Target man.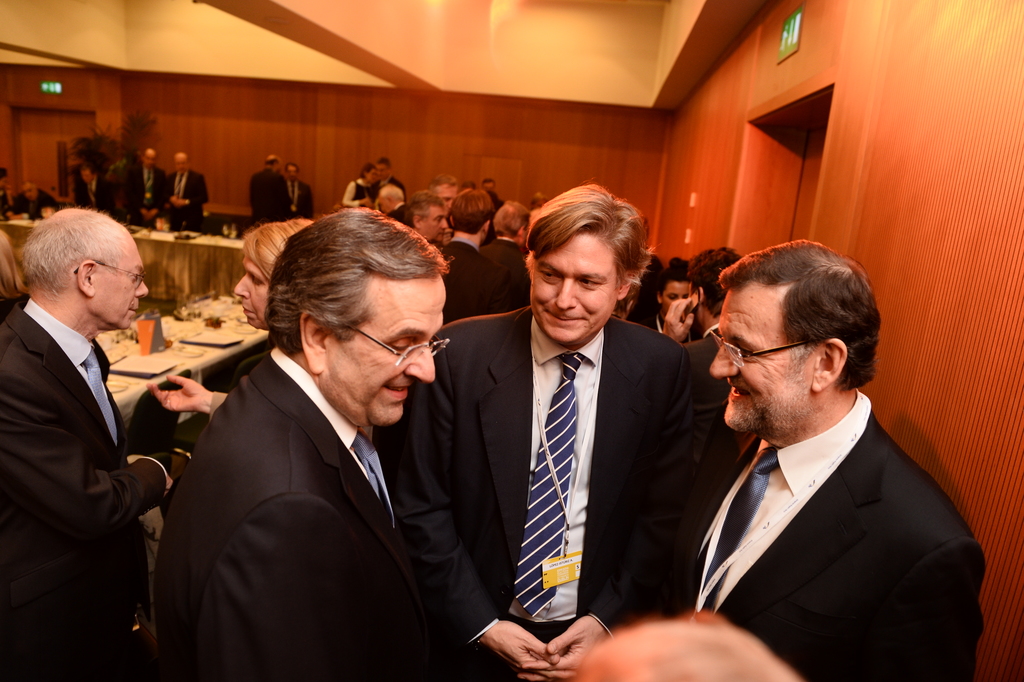
Target region: Rect(372, 185, 417, 229).
